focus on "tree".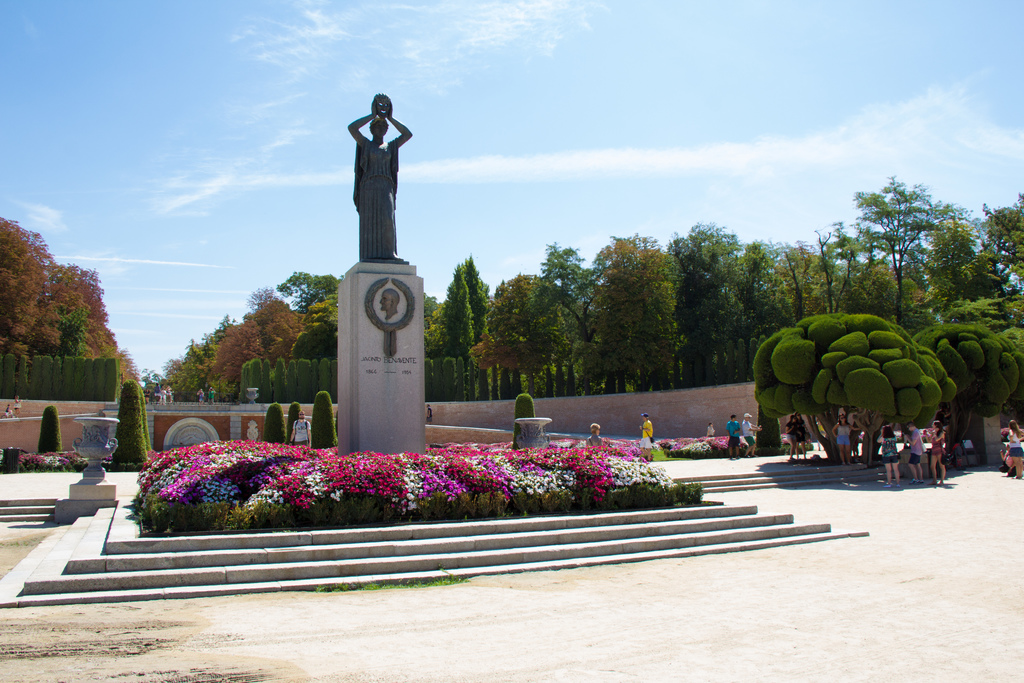
Focused at x1=836 y1=163 x2=966 y2=322.
